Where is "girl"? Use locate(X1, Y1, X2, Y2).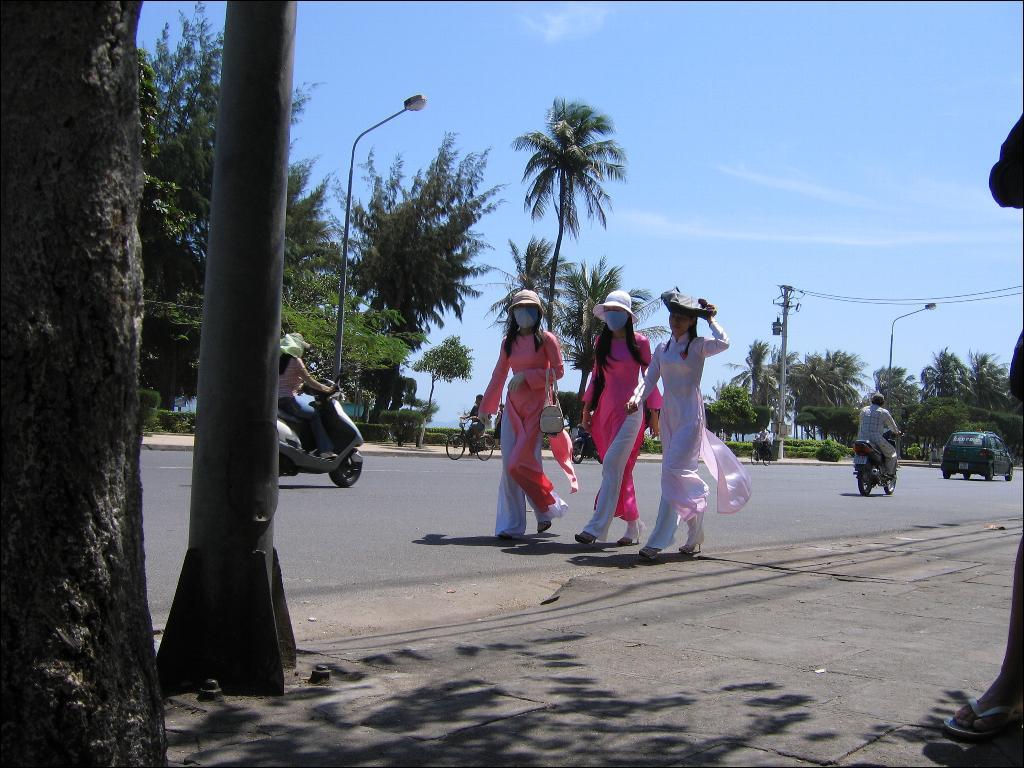
locate(626, 303, 754, 561).
